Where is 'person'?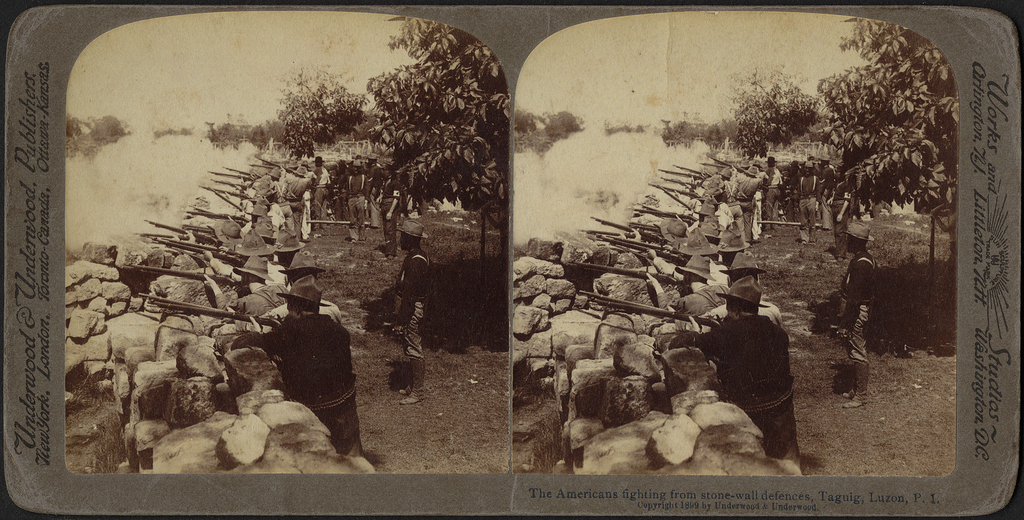
box=[189, 228, 286, 286].
